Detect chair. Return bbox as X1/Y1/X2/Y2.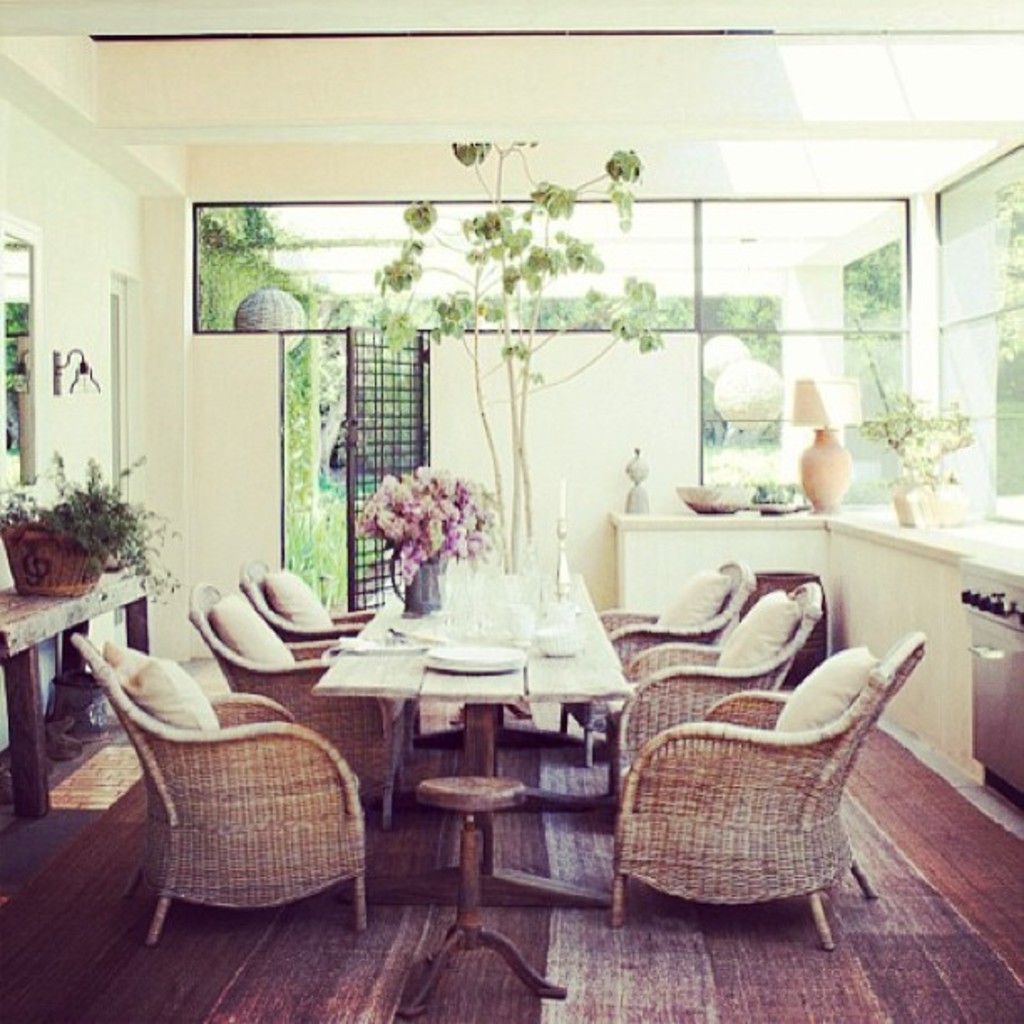
616/579/823/790.
